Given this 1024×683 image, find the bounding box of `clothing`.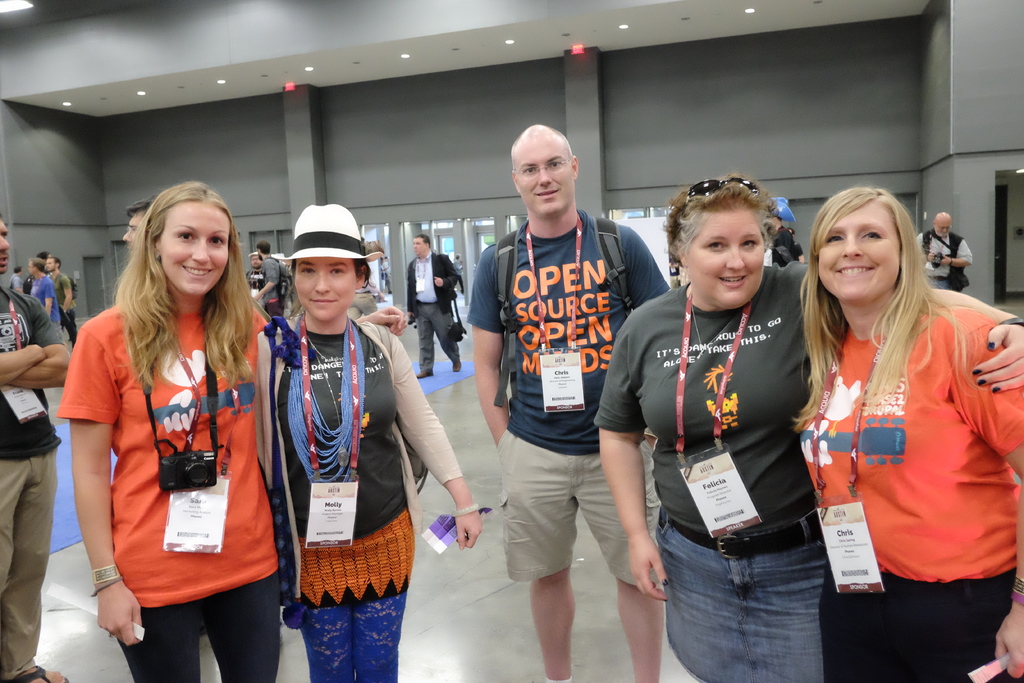
rect(32, 277, 60, 328).
